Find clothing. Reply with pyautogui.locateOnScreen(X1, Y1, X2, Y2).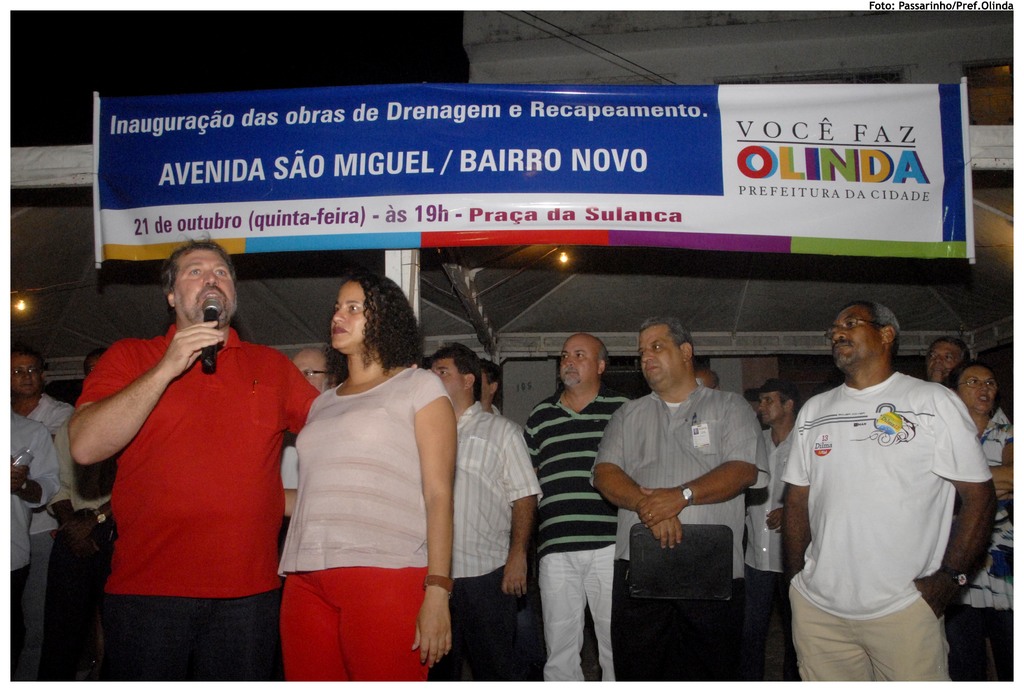
pyautogui.locateOnScreen(773, 375, 996, 682).
